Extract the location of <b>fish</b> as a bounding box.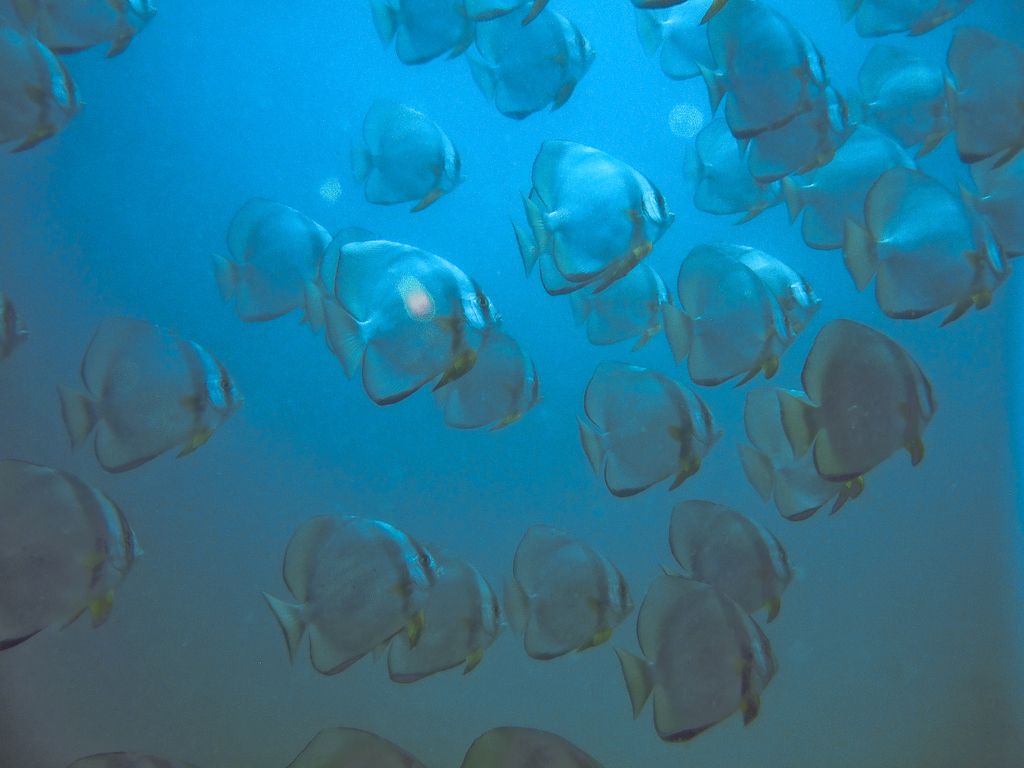
690:116:787:221.
